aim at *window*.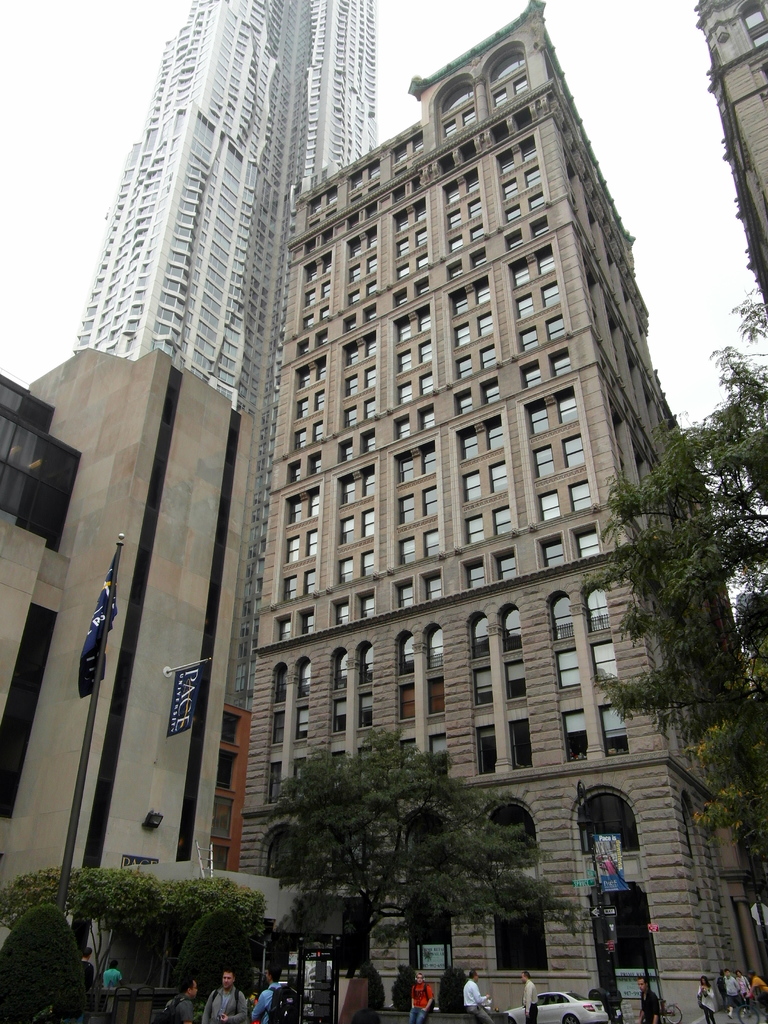
Aimed at (338,516,355,545).
